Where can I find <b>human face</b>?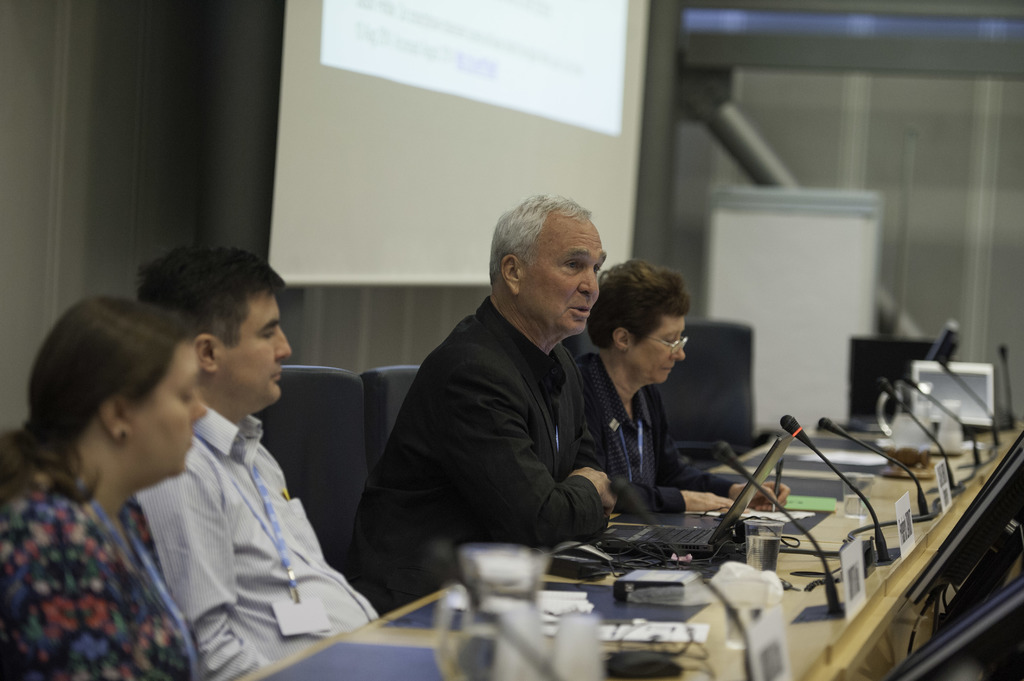
You can find it at box=[221, 295, 294, 405].
